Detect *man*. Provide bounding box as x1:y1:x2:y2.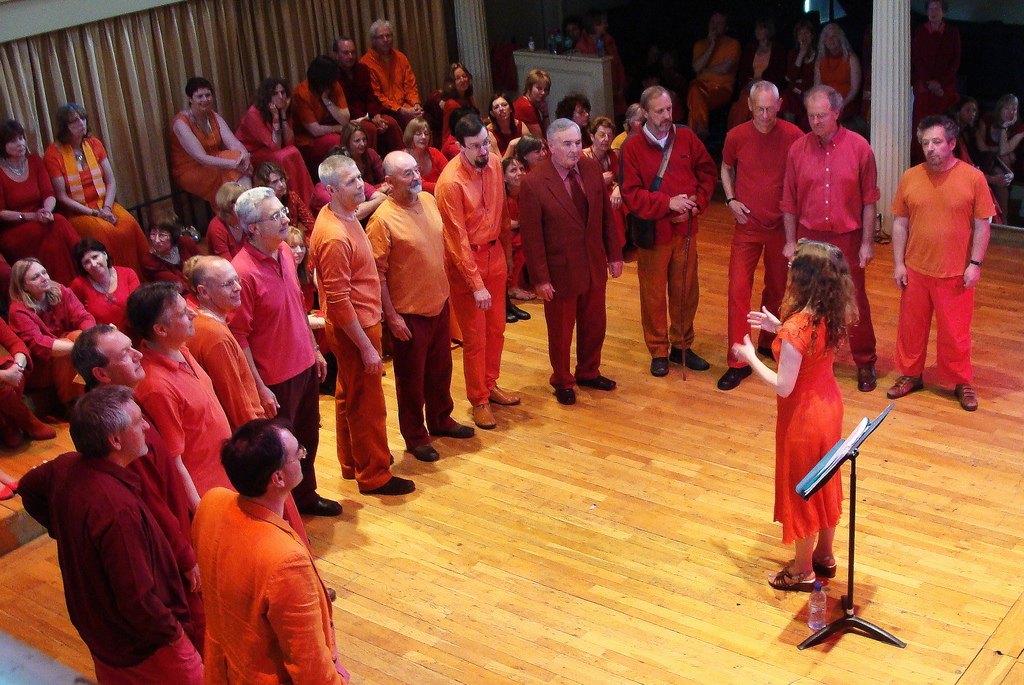
308:152:416:497.
